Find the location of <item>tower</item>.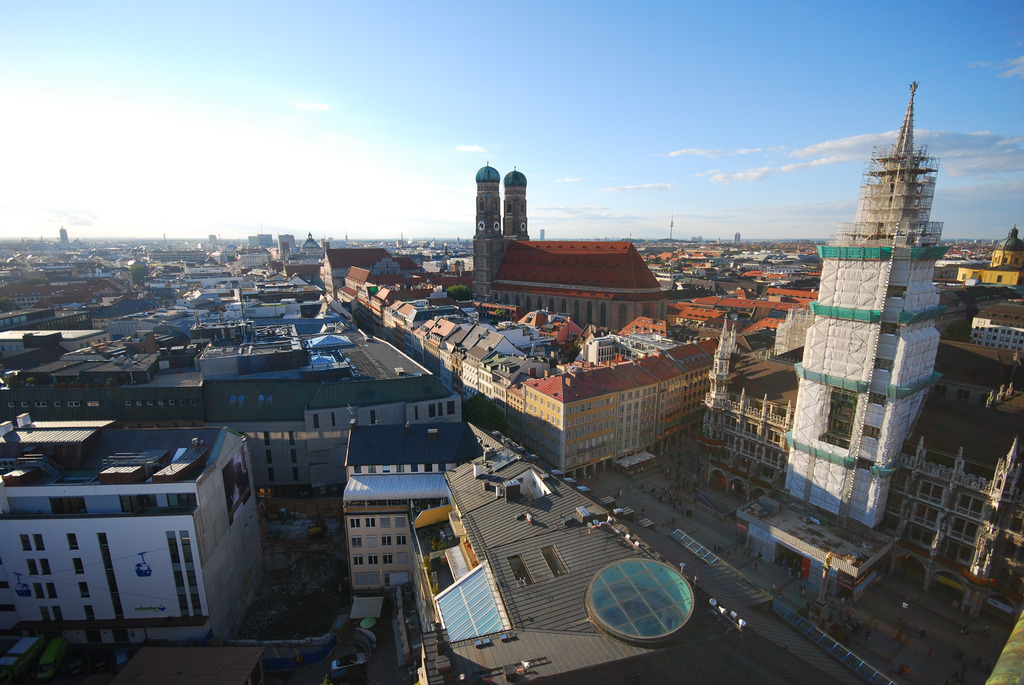
Location: (x1=476, y1=167, x2=538, y2=307).
